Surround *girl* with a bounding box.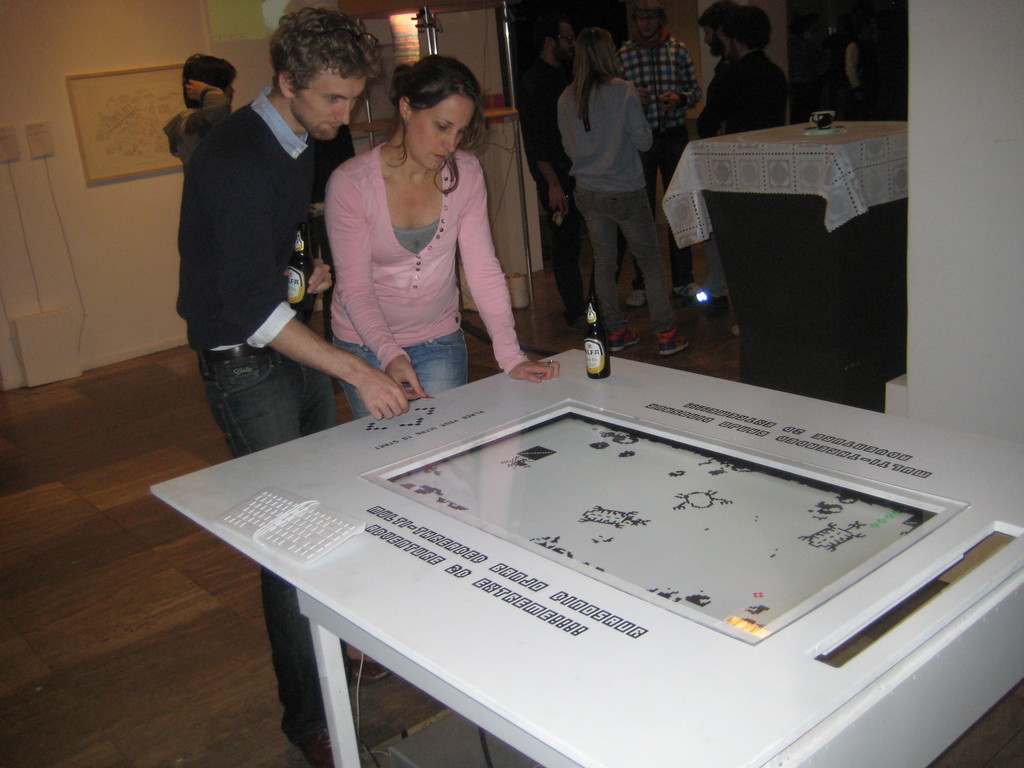
(326, 50, 559, 420).
